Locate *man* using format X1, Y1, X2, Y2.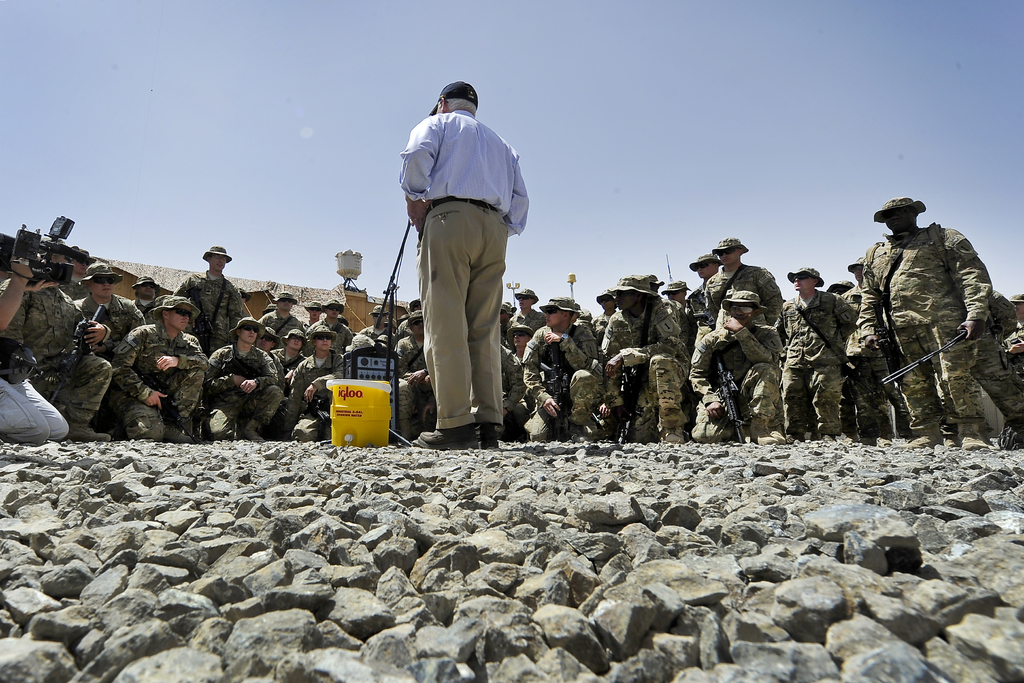
124, 276, 169, 313.
